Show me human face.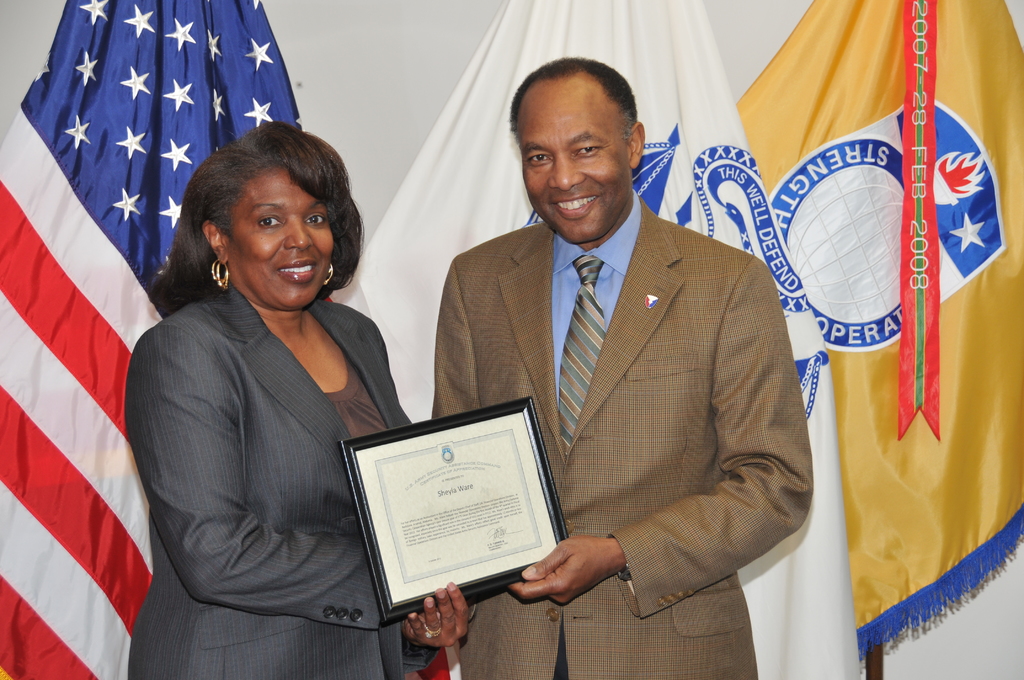
human face is here: left=520, top=91, right=628, bottom=245.
